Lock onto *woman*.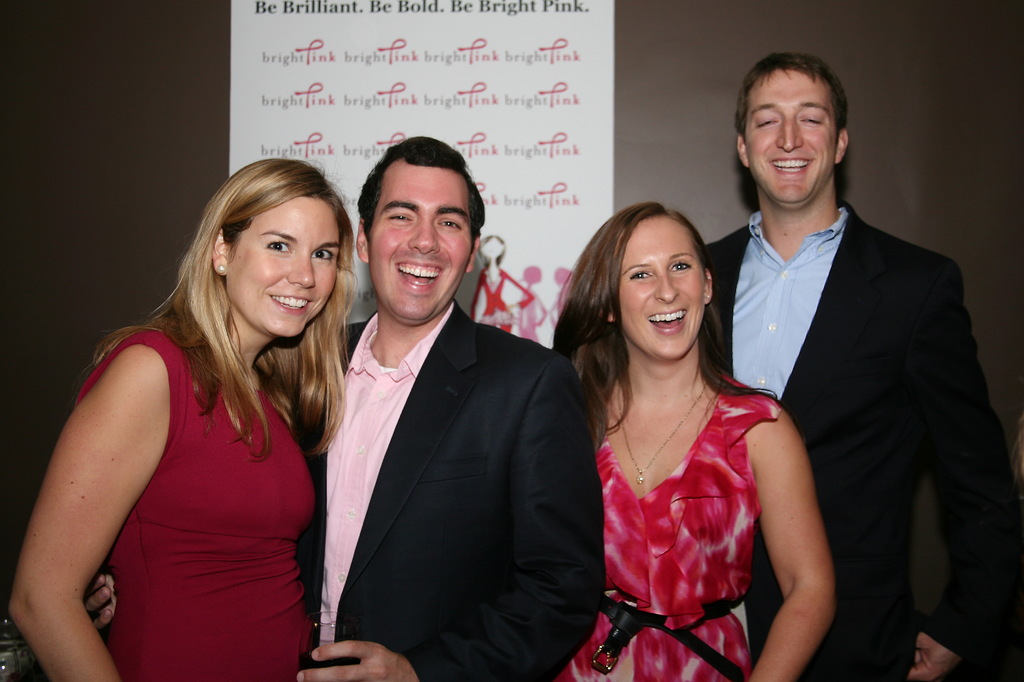
Locked: x1=547 y1=202 x2=833 y2=681.
